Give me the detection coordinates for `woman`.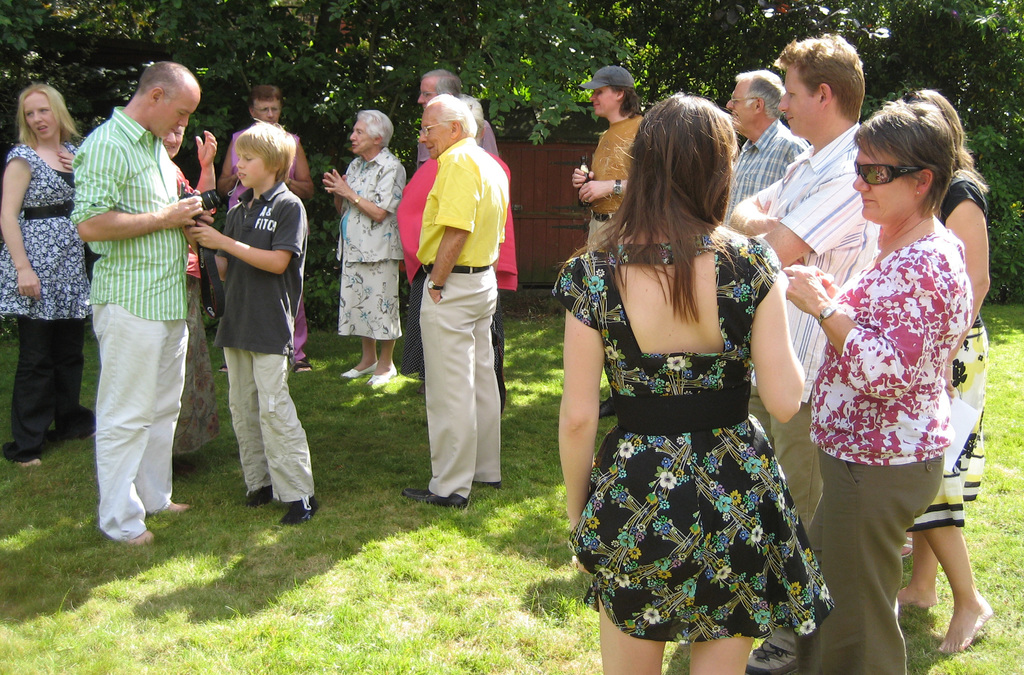
[left=212, top=83, right=309, bottom=369].
